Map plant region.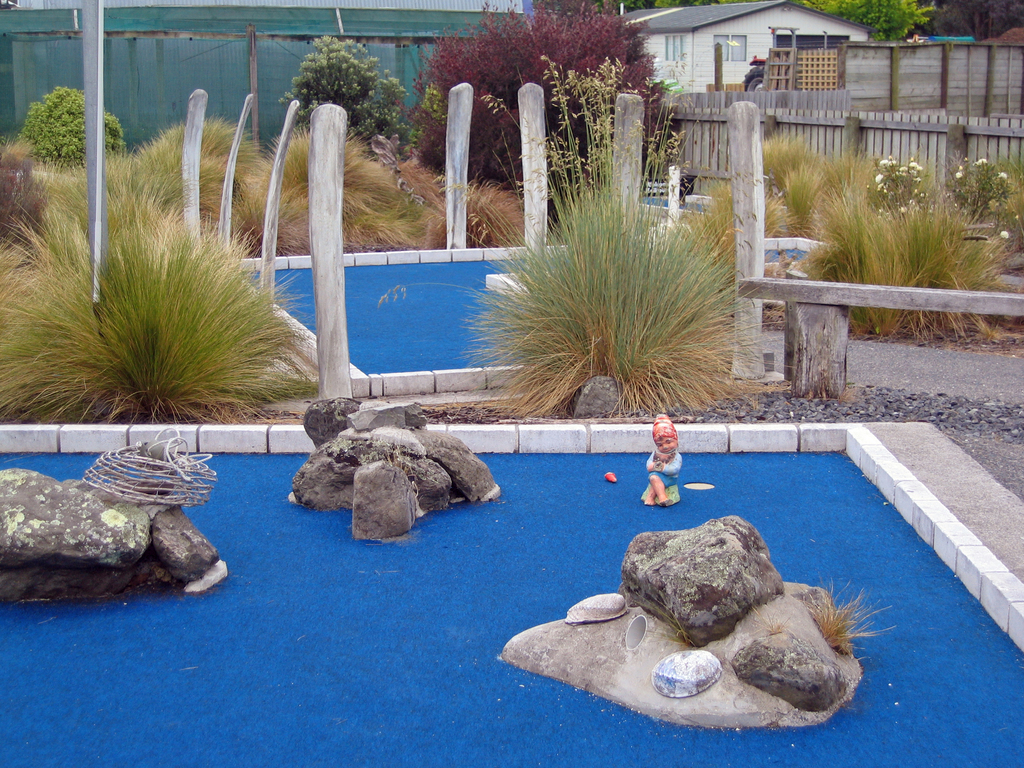
Mapped to [left=692, top=176, right=797, bottom=264].
